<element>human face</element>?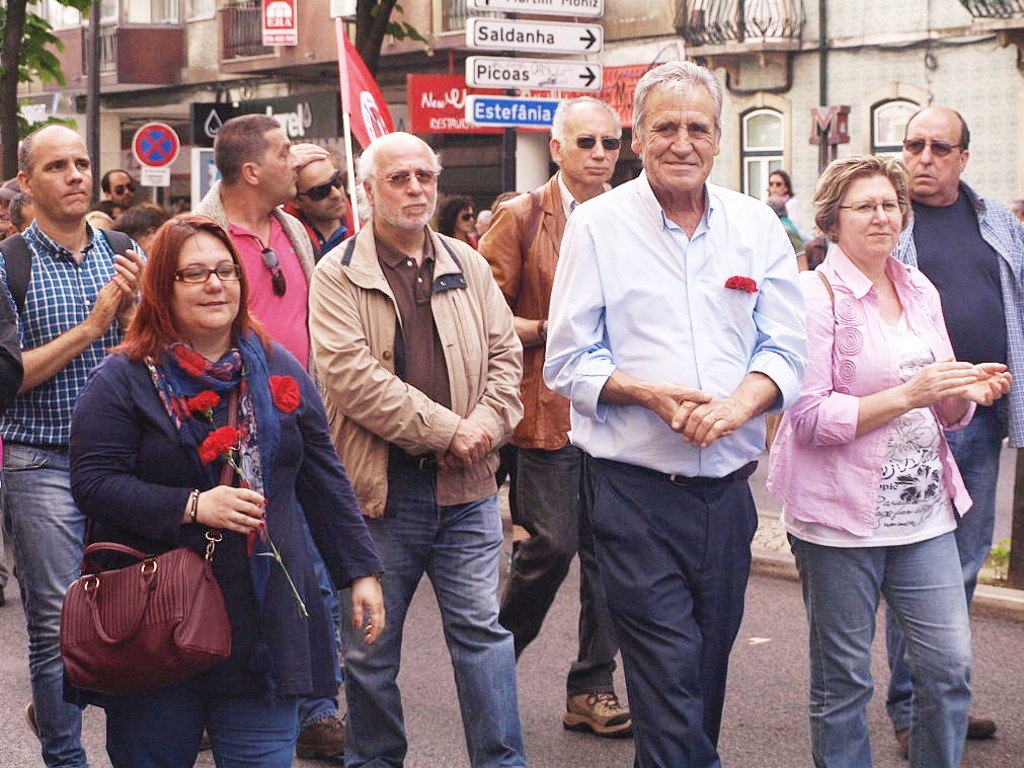
detection(373, 136, 436, 236)
